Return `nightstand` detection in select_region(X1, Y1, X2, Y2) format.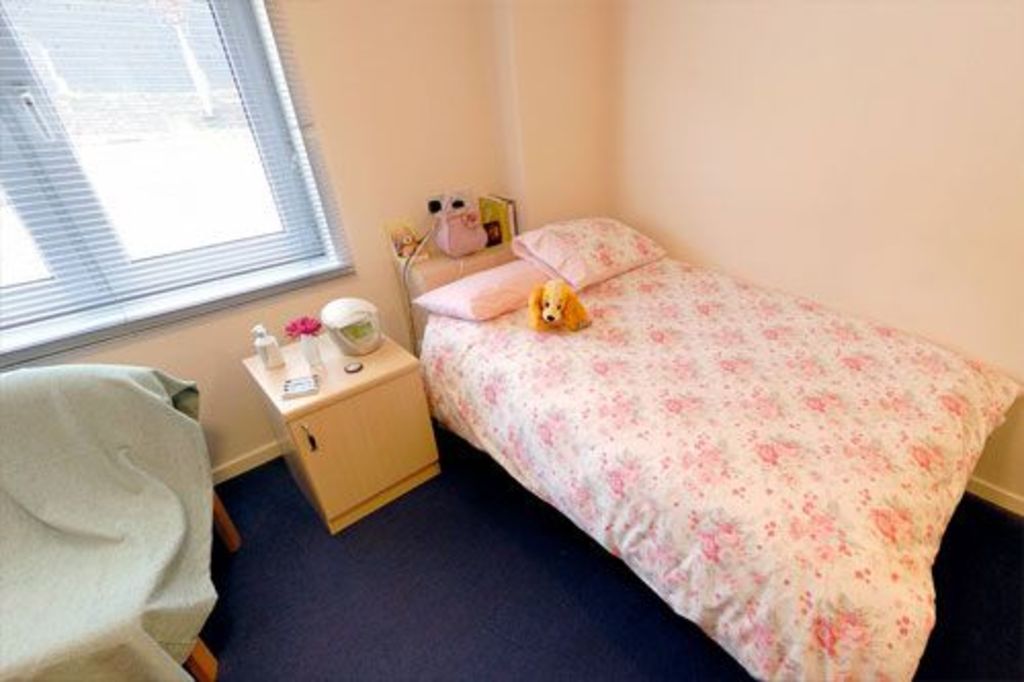
select_region(229, 297, 446, 539).
